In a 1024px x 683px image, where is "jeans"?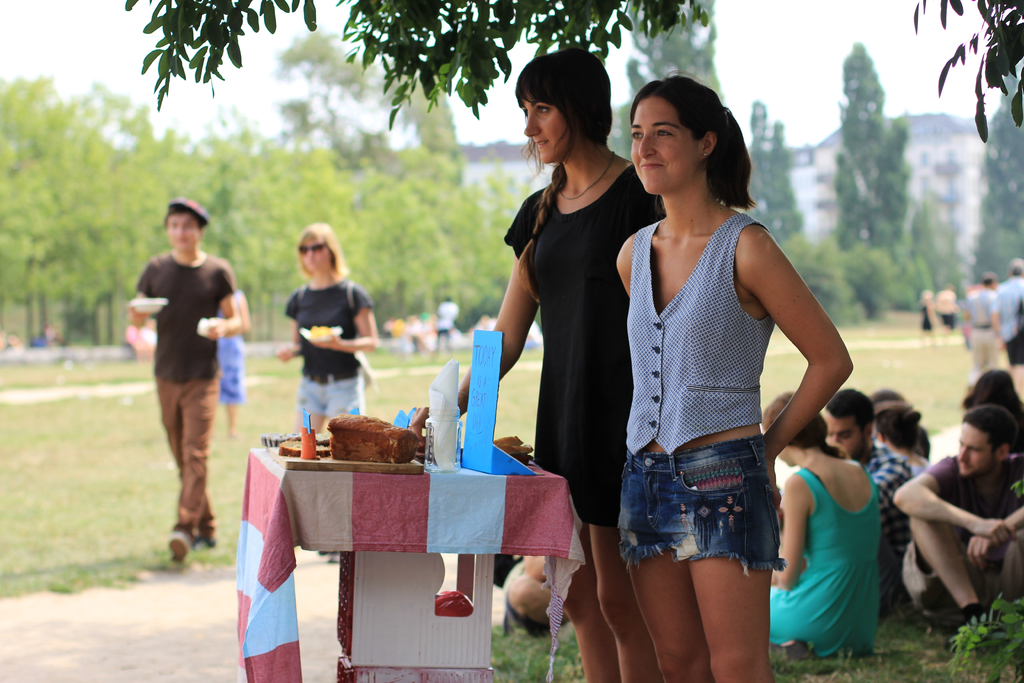
crop(970, 333, 1004, 389).
